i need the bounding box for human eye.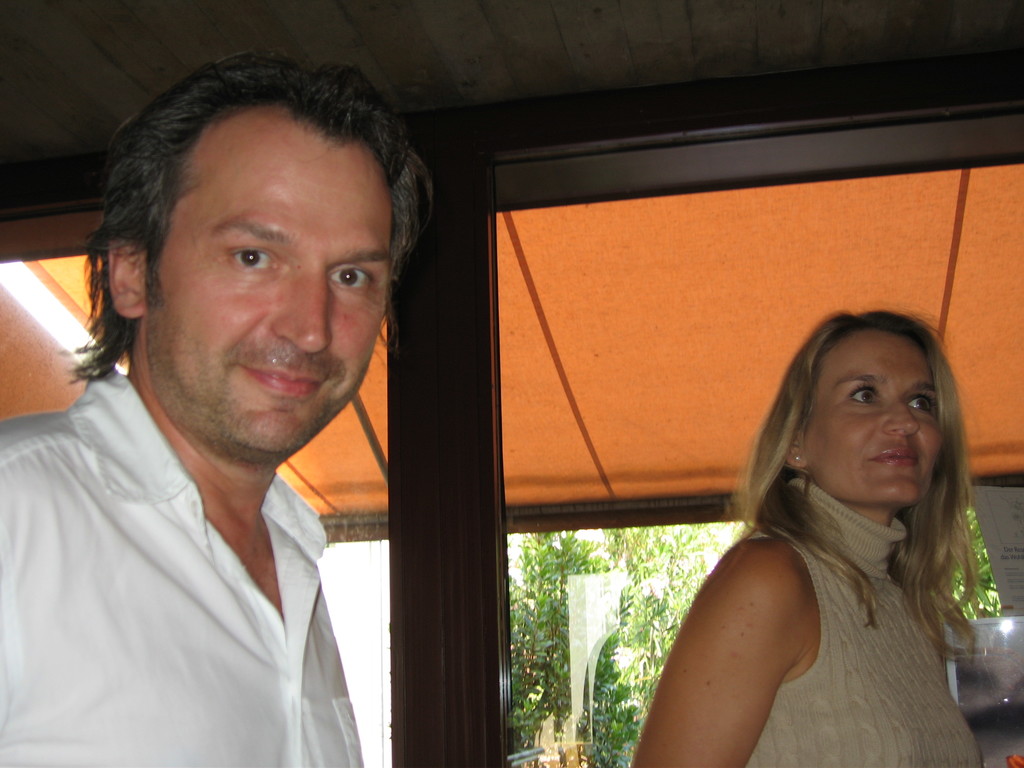
Here it is: (x1=326, y1=262, x2=376, y2=291).
